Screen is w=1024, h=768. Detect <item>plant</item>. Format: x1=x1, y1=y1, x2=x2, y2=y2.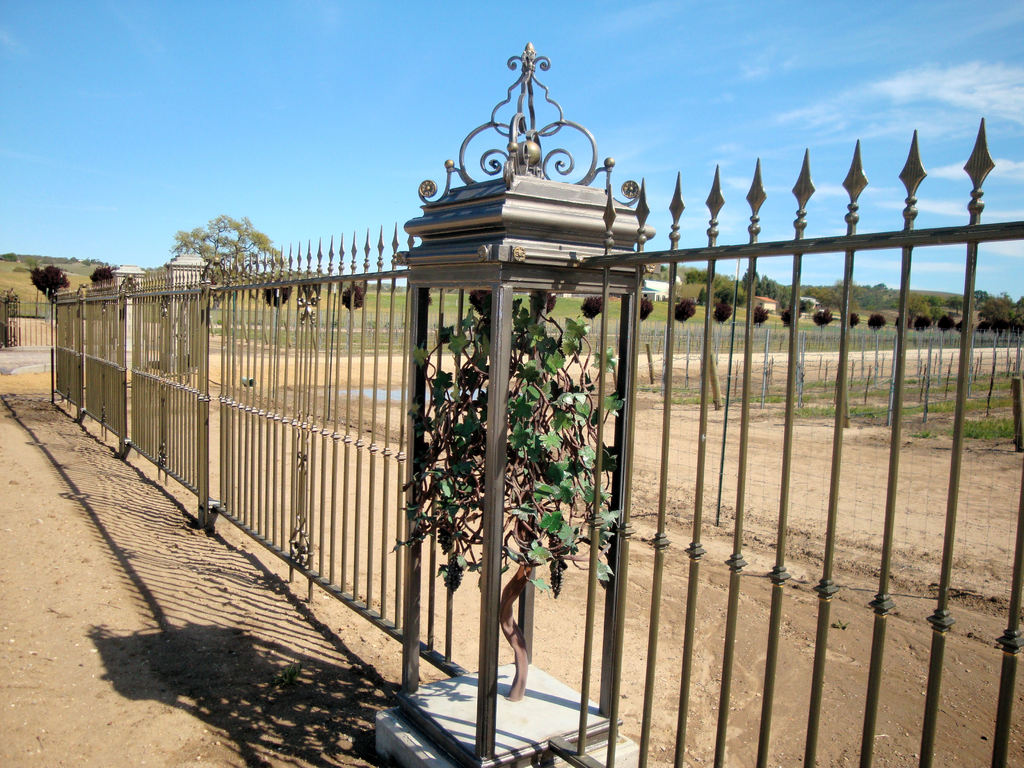
x1=578, y1=294, x2=602, y2=328.
